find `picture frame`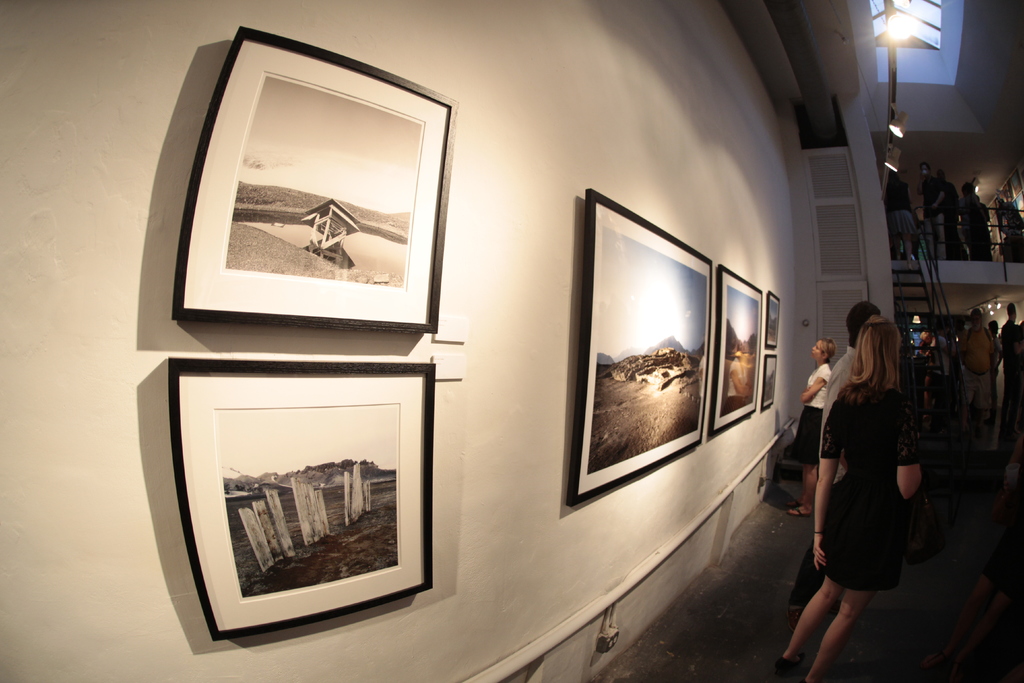
bbox=[172, 26, 462, 336]
